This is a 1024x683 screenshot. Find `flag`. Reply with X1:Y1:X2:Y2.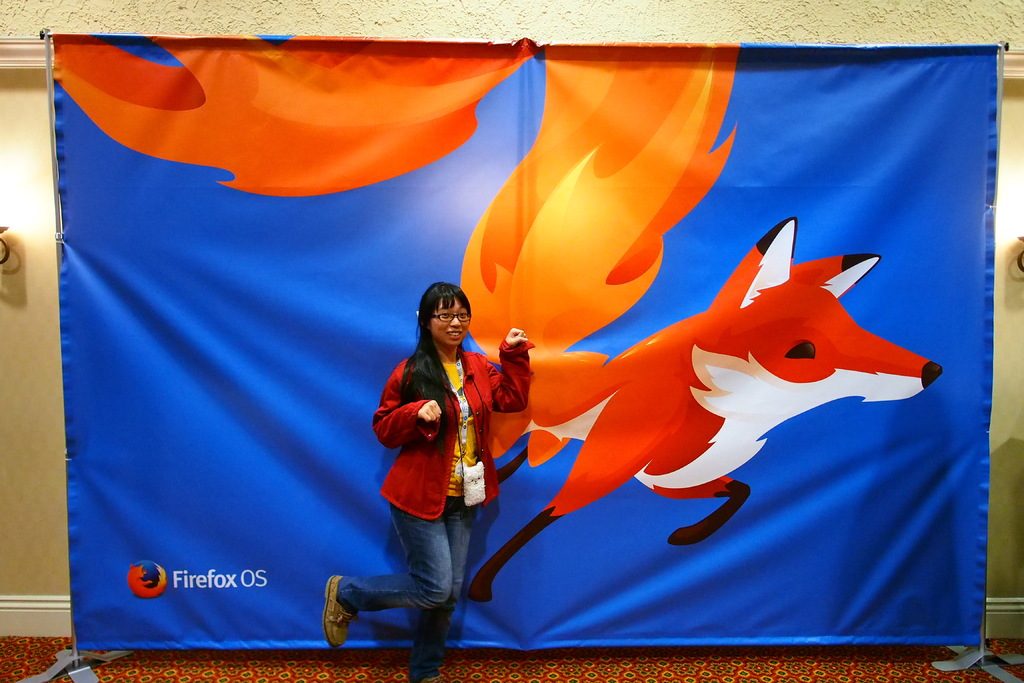
35:29:1011:657.
